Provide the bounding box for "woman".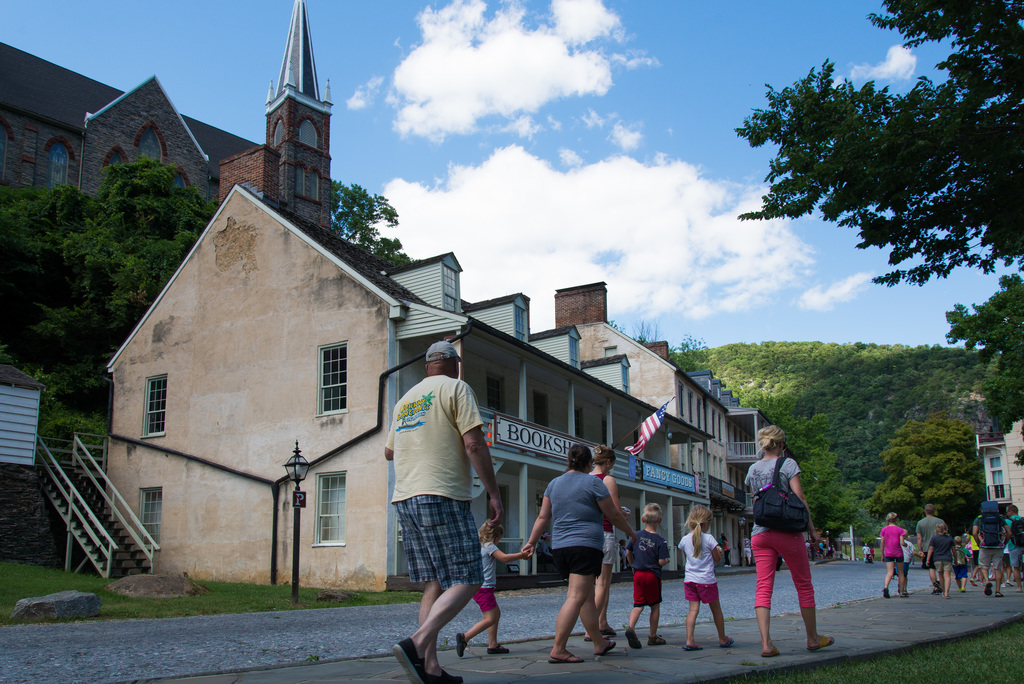
(582, 446, 630, 642).
